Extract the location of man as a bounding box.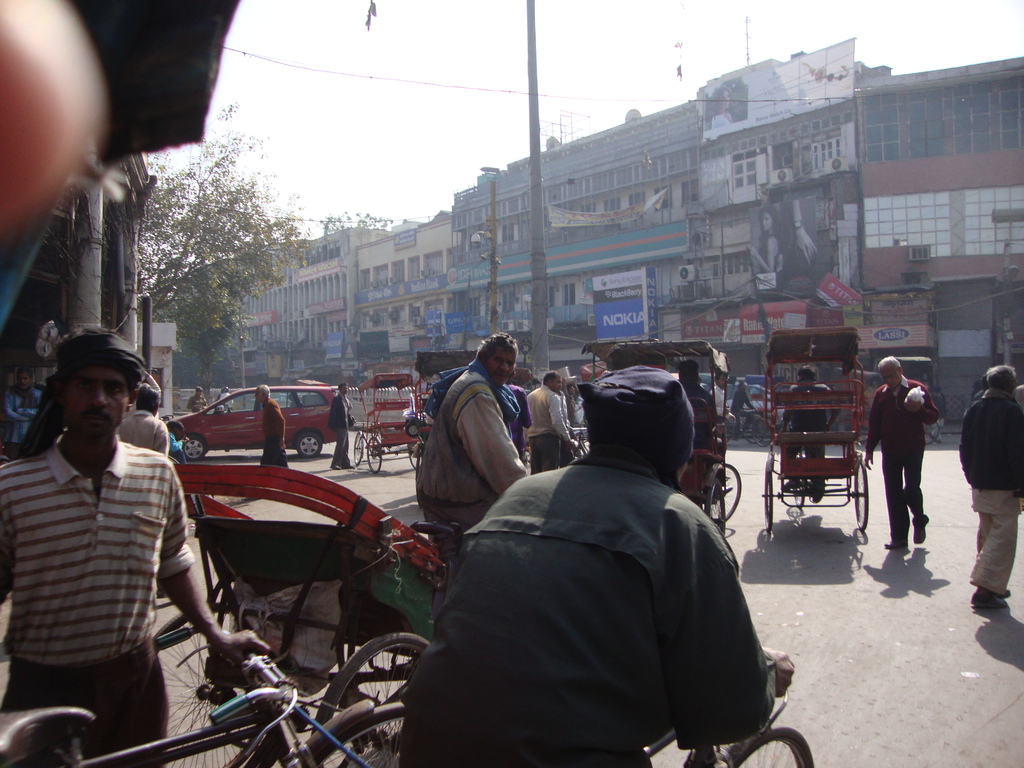
(left=13, top=317, right=213, bottom=755).
